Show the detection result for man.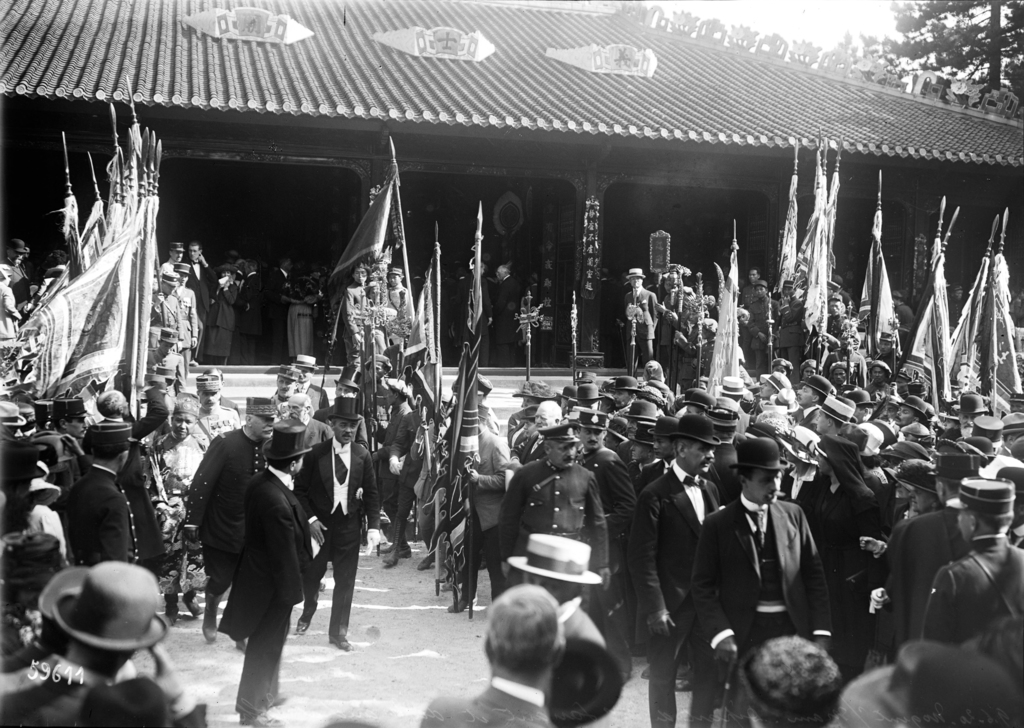
Rect(180, 243, 218, 324).
